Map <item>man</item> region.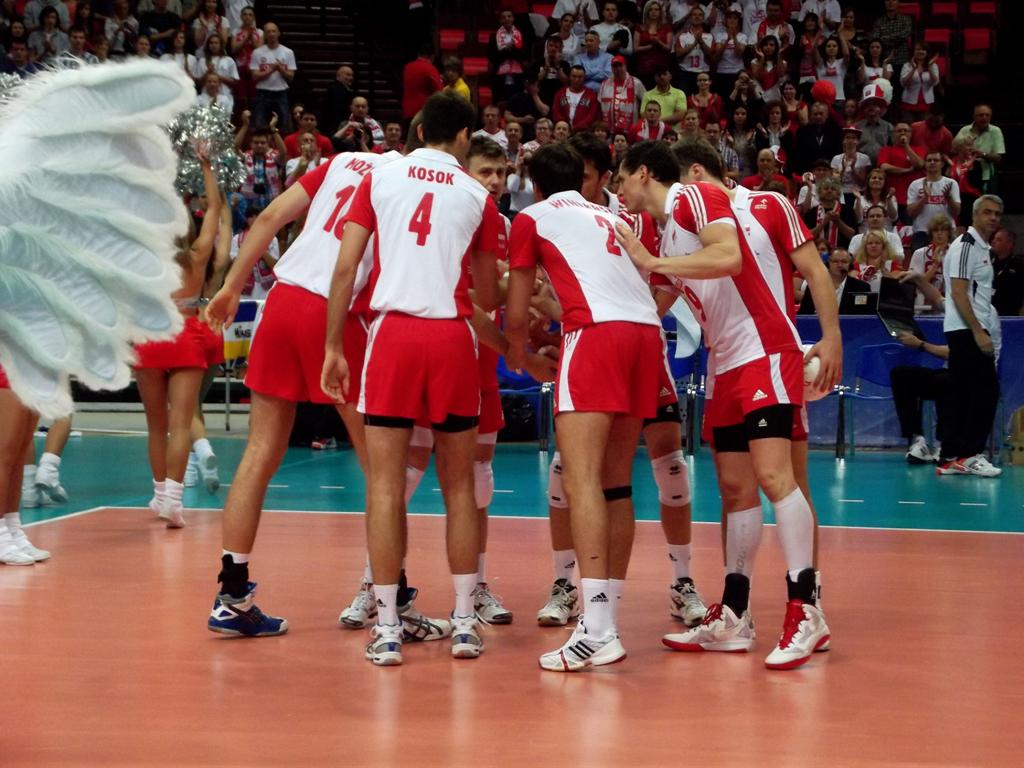
Mapped to [951, 104, 1004, 191].
